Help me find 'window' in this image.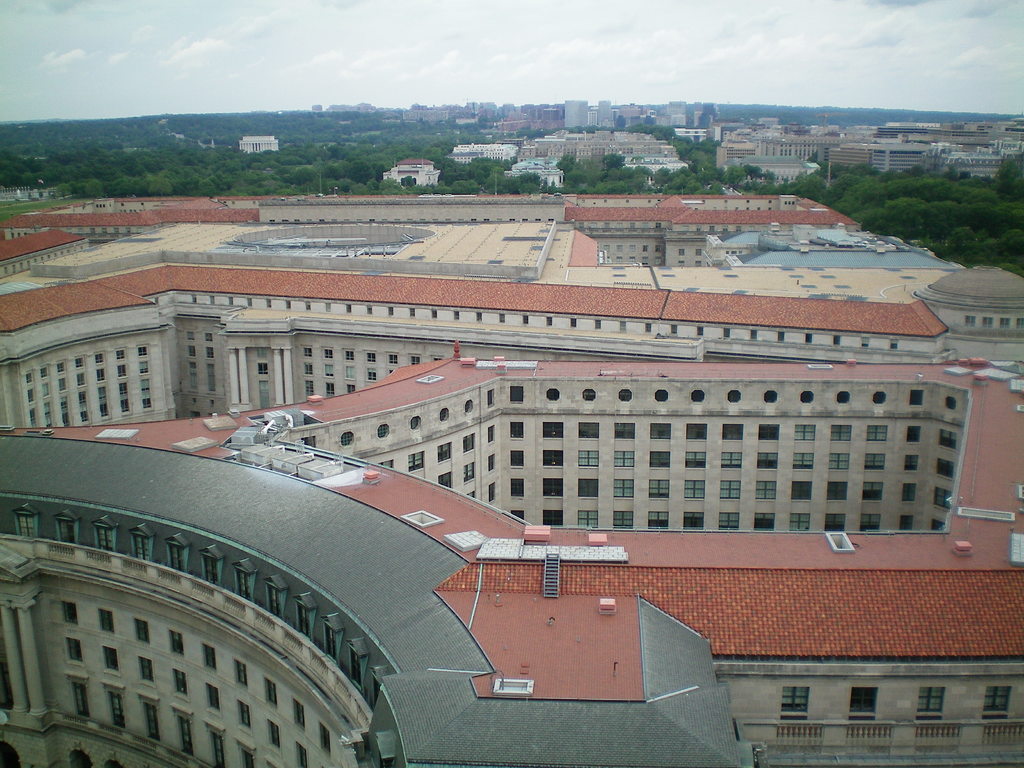
Found it: bbox(577, 449, 600, 468).
